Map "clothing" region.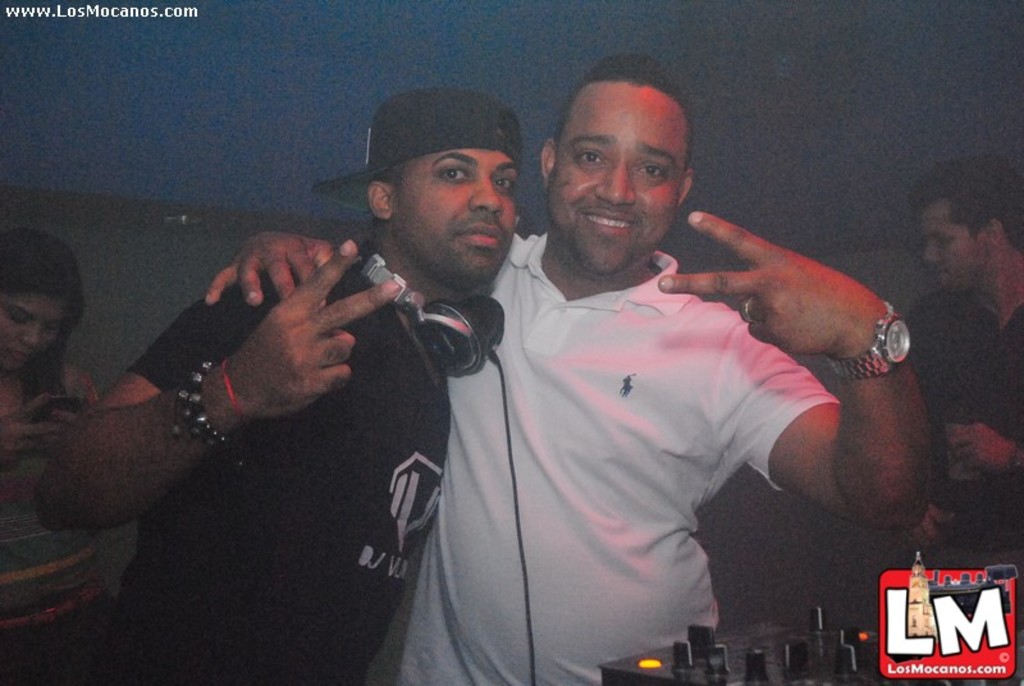
Mapped to x1=106 y1=266 x2=449 y2=685.
